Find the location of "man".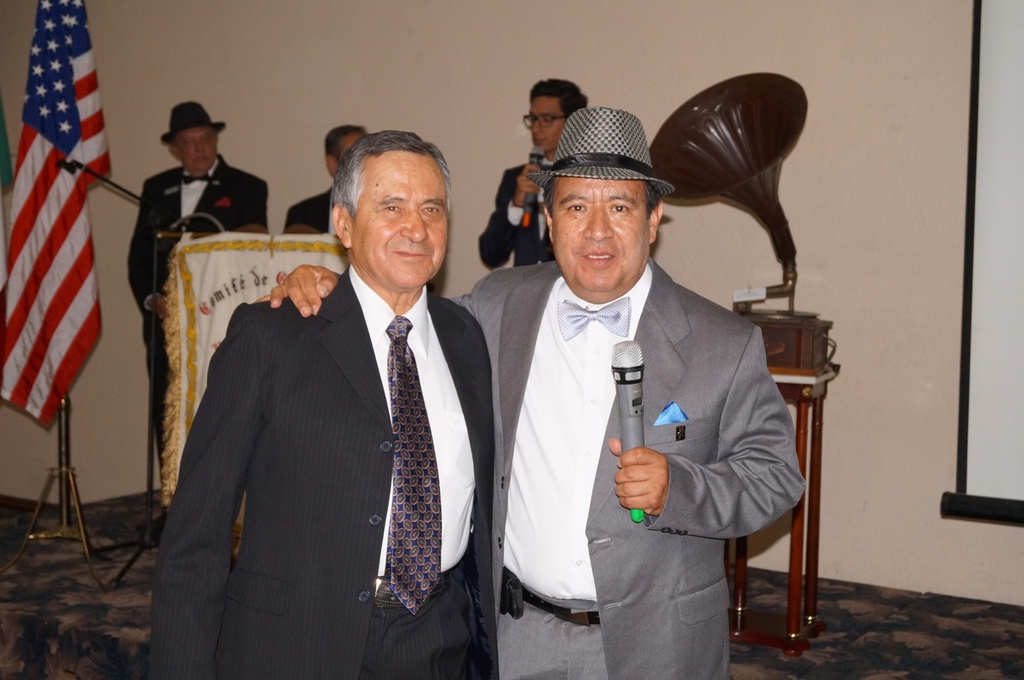
Location: l=276, t=122, r=367, b=237.
